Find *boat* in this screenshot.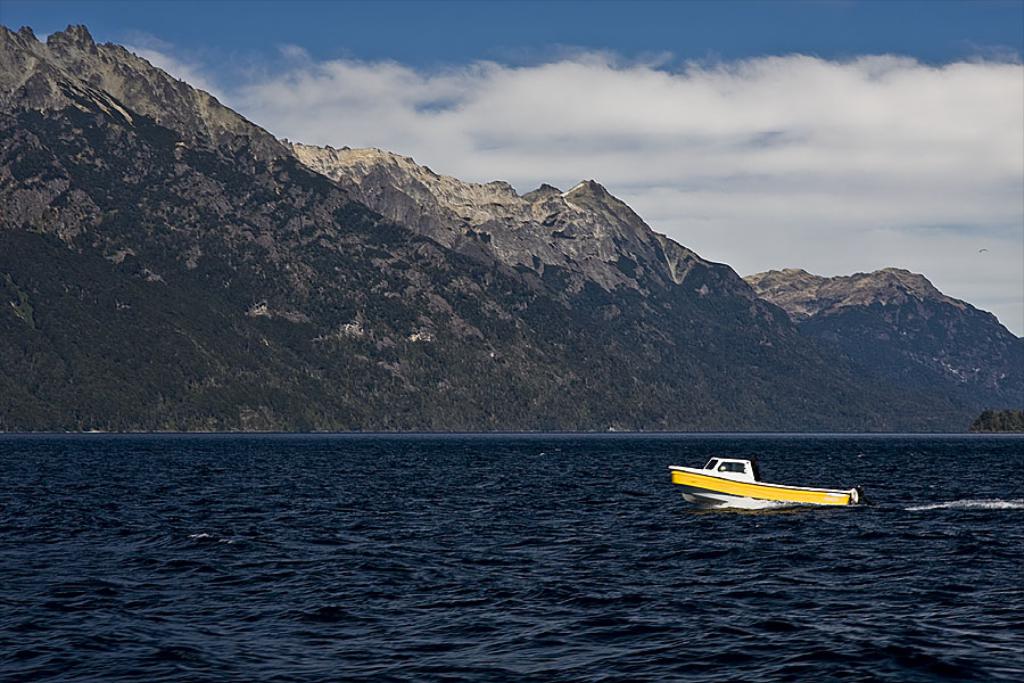
The bounding box for *boat* is x1=686, y1=446, x2=843, y2=508.
